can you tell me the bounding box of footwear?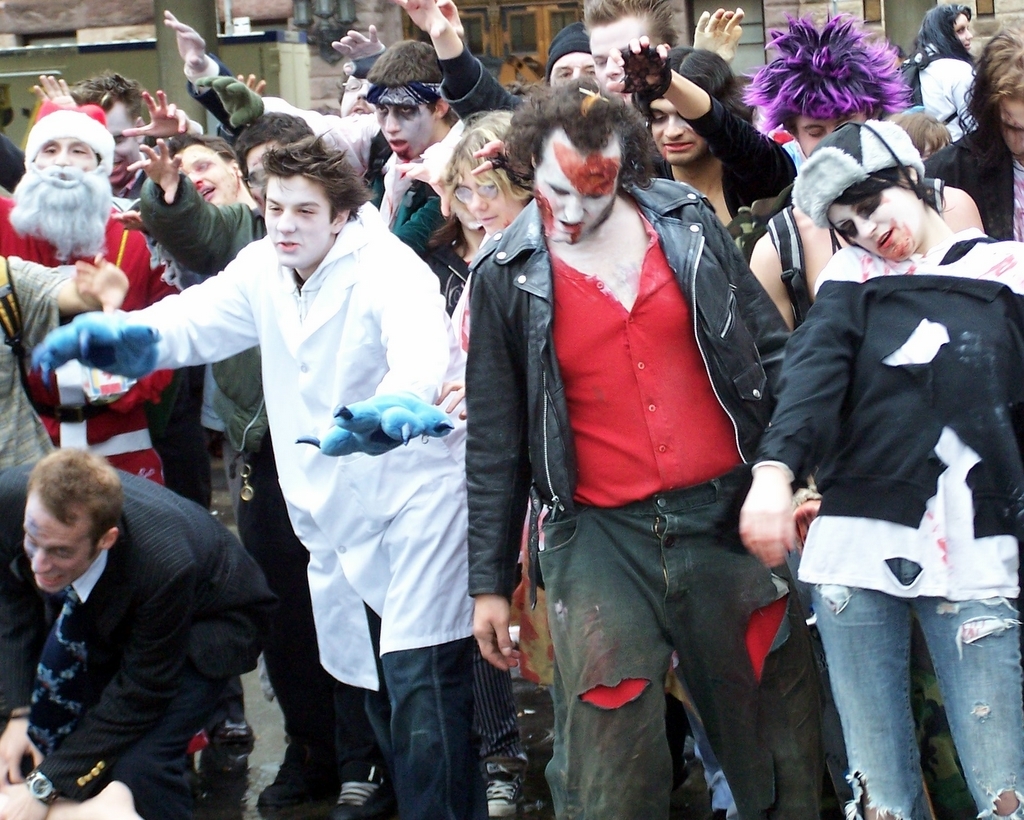
335,774,406,819.
